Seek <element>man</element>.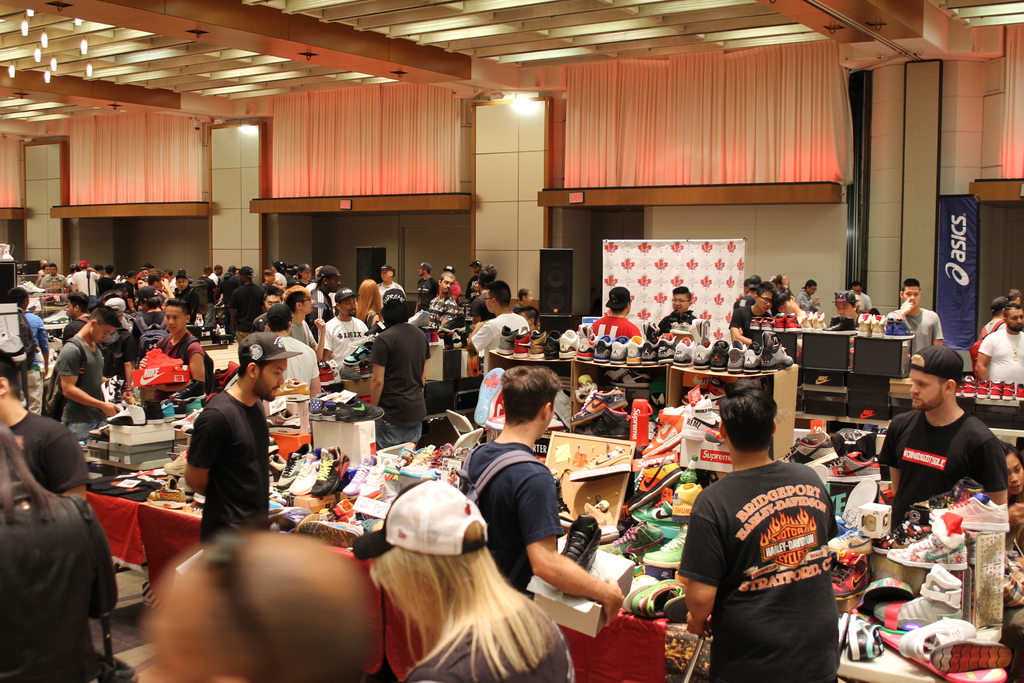
{"left": 65, "top": 263, "right": 75, "bottom": 283}.
